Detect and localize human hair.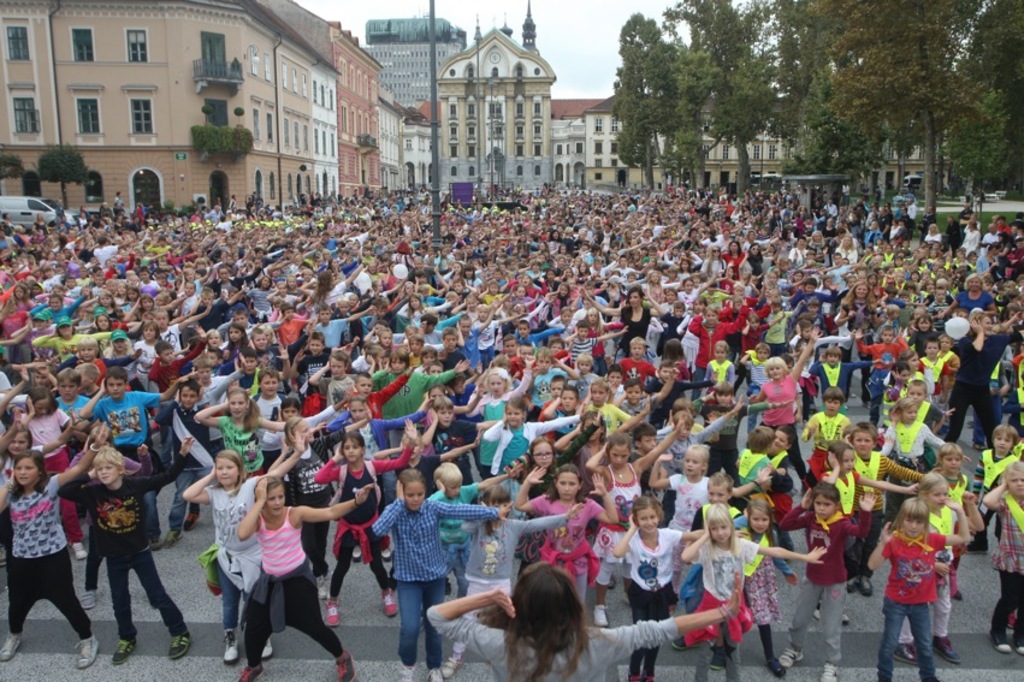
Localized at l=106, t=366, r=130, b=380.
